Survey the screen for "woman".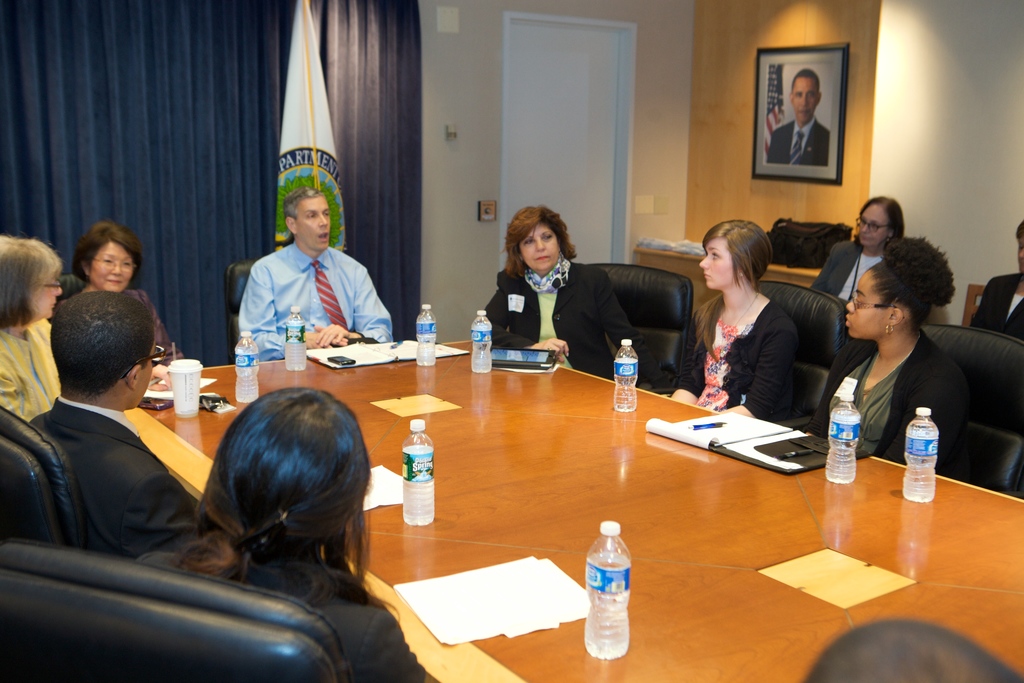
Survey found: <box>803,195,906,308</box>.
